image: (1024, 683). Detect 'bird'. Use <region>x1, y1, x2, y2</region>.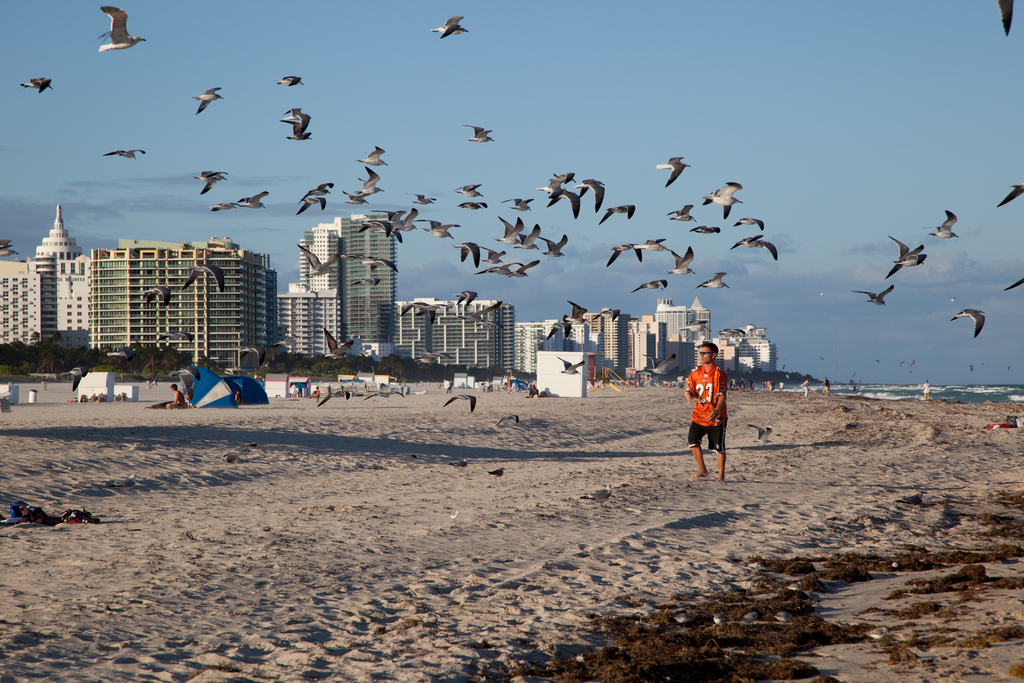
<region>949, 308, 987, 342</region>.
